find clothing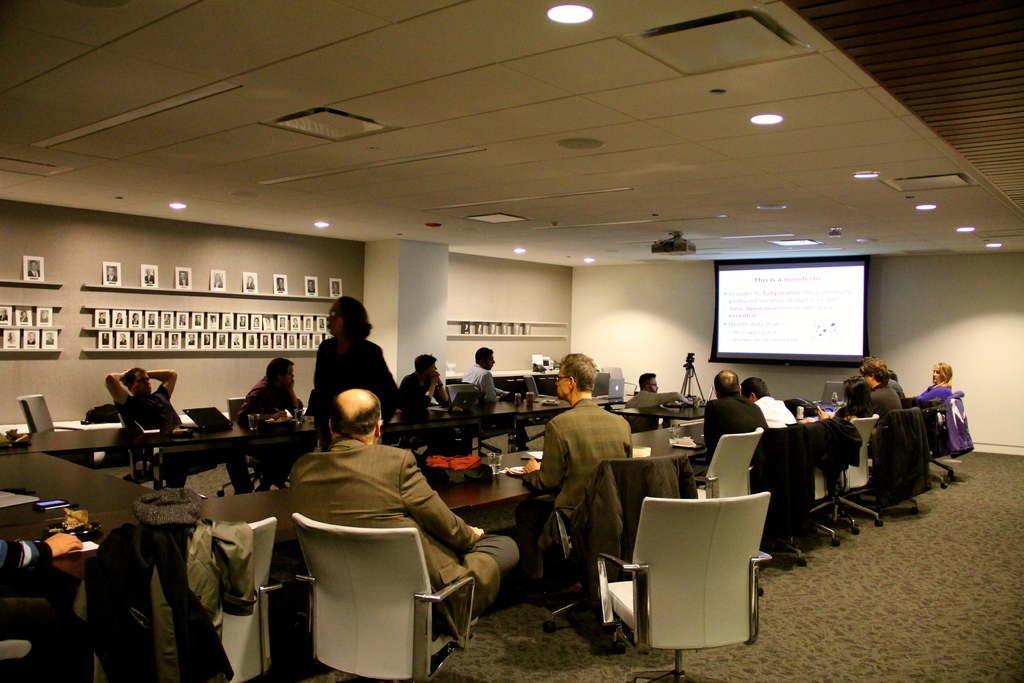
{"left": 870, "top": 375, "right": 912, "bottom": 464}
